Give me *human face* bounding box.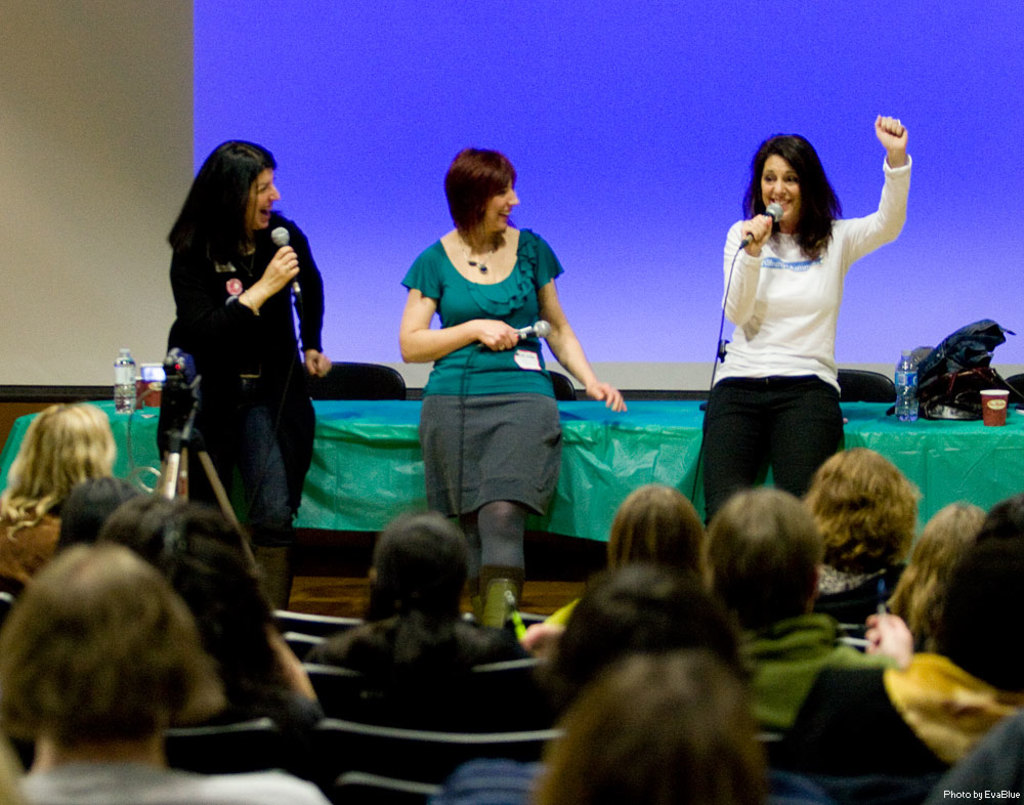
240,164,275,238.
